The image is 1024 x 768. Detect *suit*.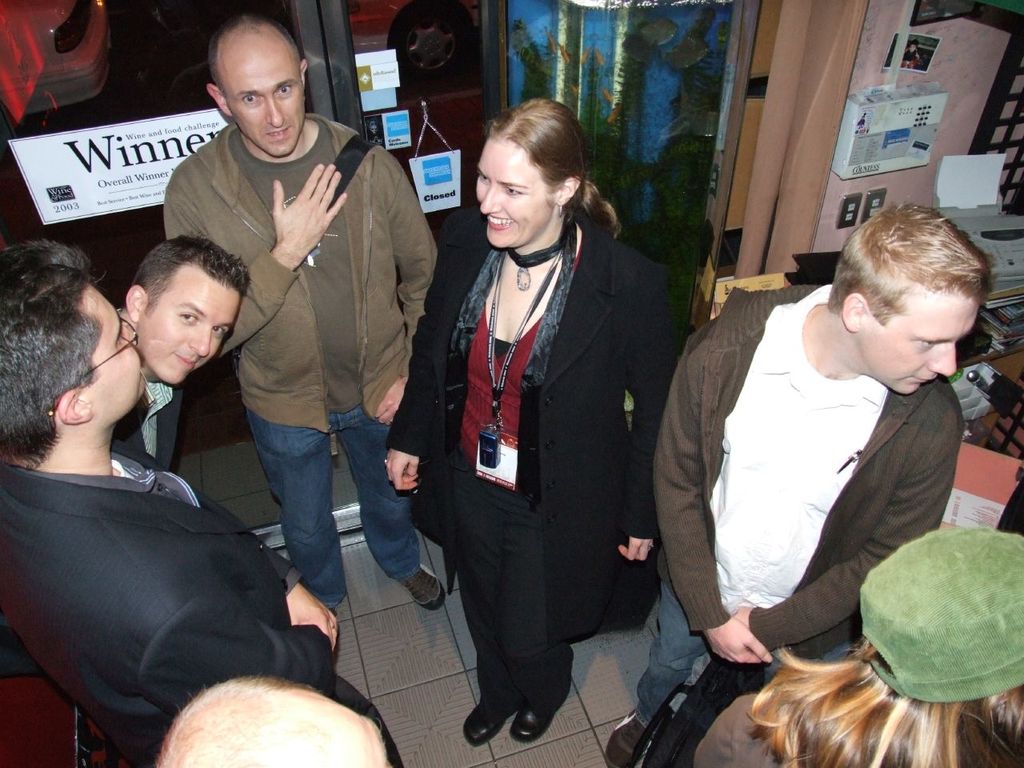
Detection: [0, 442, 402, 767].
